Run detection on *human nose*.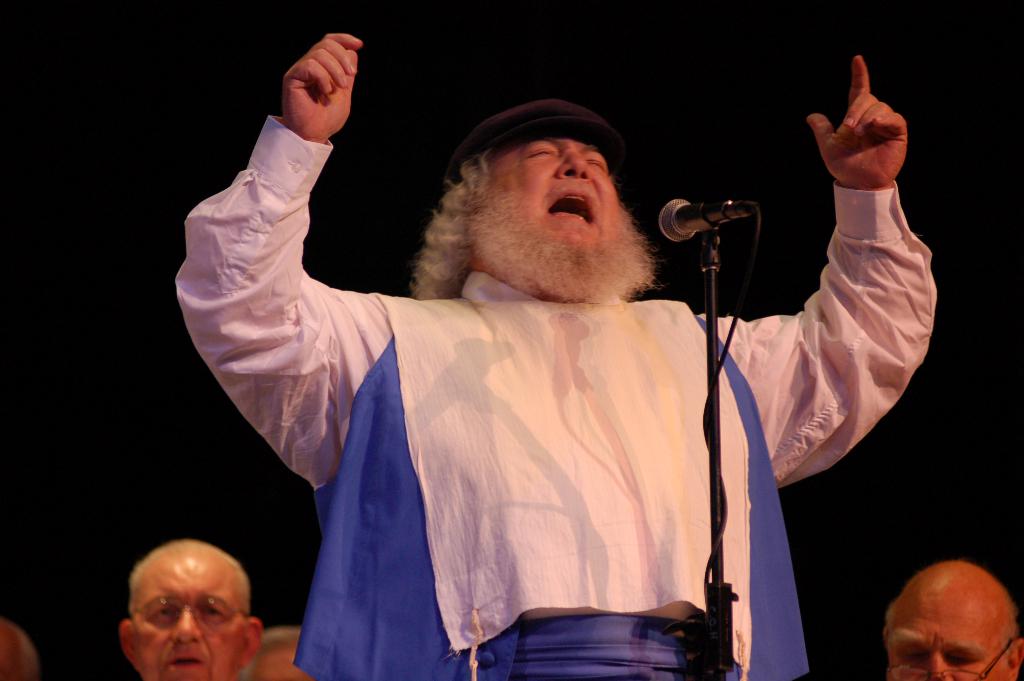
Result: pyautogui.locateOnScreen(929, 654, 951, 680).
